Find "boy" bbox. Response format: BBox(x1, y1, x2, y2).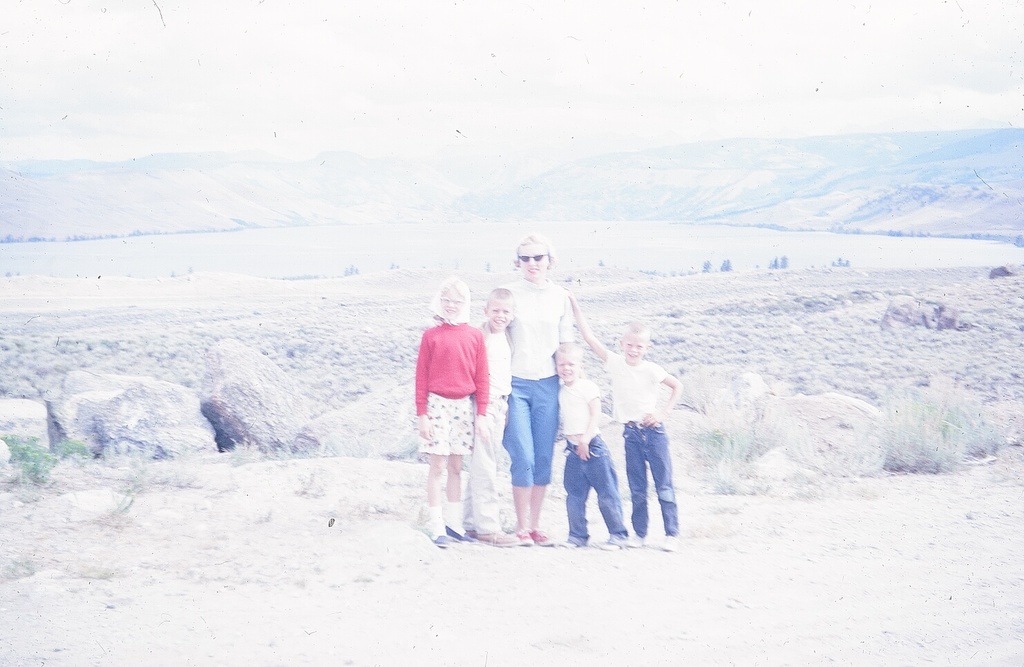
BBox(553, 343, 627, 550).
